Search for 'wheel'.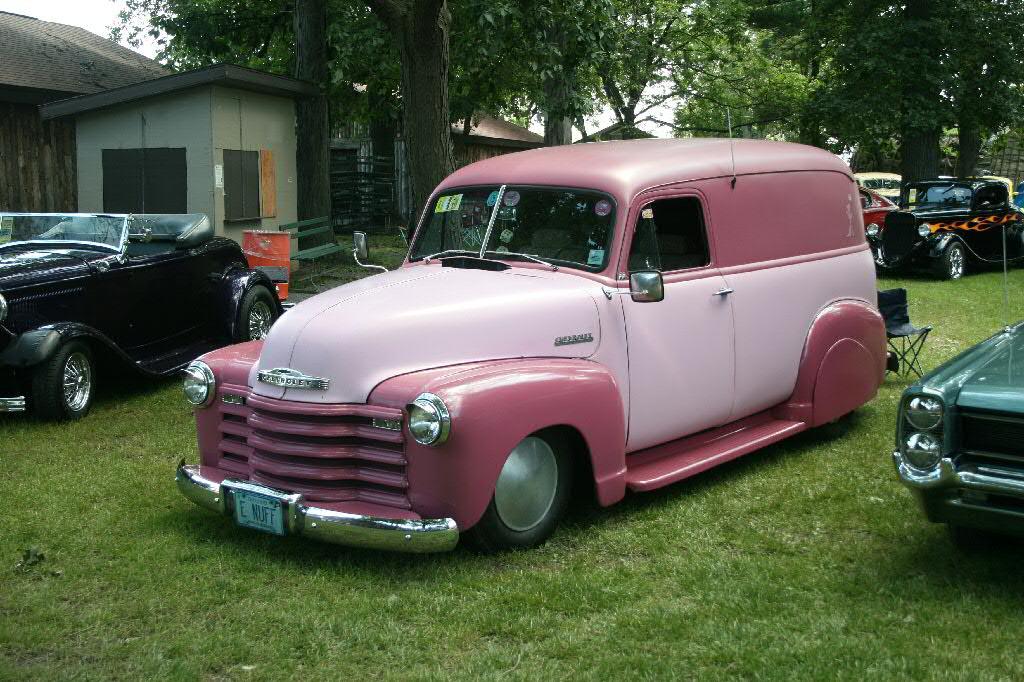
Found at 941, 237, 969, 284.
